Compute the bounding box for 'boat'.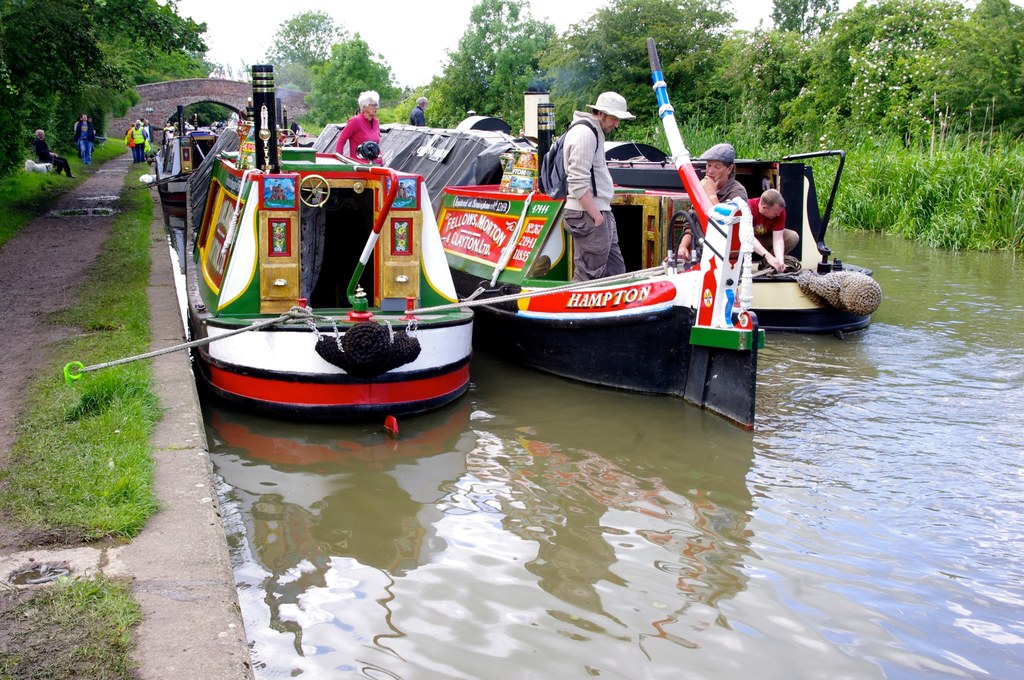
bbox=[439, 99, 766, 433].
